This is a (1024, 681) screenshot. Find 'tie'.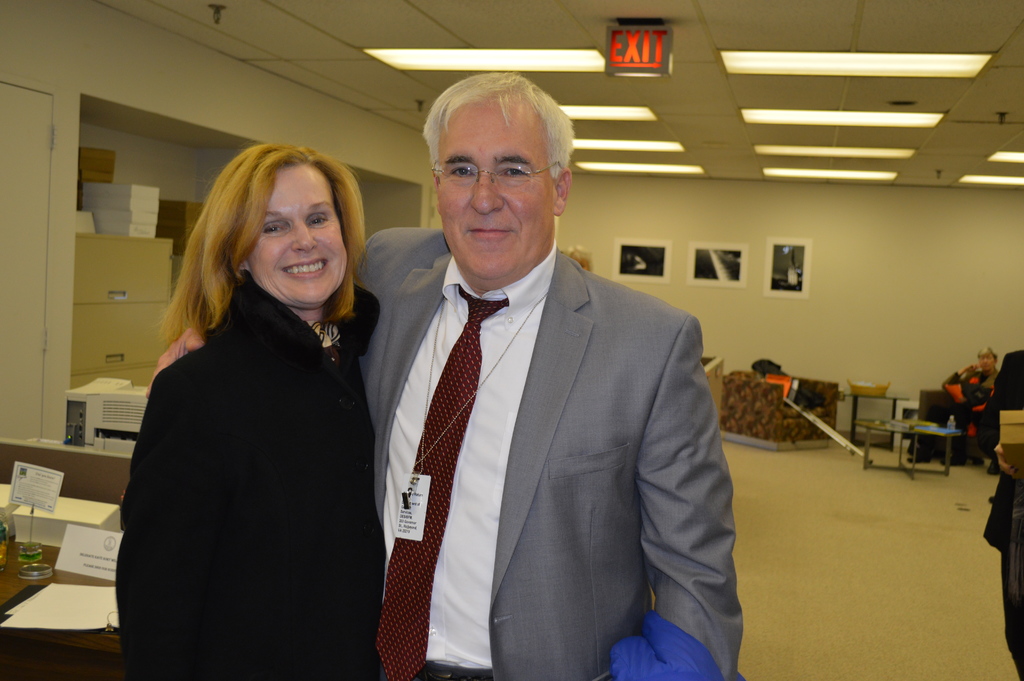
Bounding box: [374,282,509,679].
